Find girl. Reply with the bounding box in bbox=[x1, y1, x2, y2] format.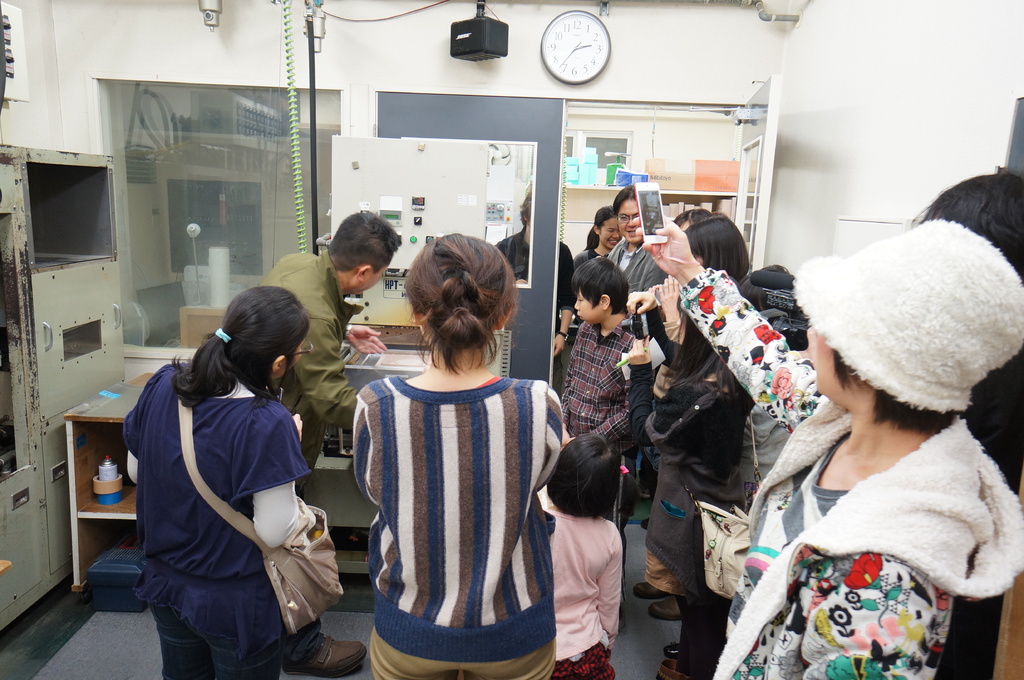
bbox=[573, 200, 628, 275].
